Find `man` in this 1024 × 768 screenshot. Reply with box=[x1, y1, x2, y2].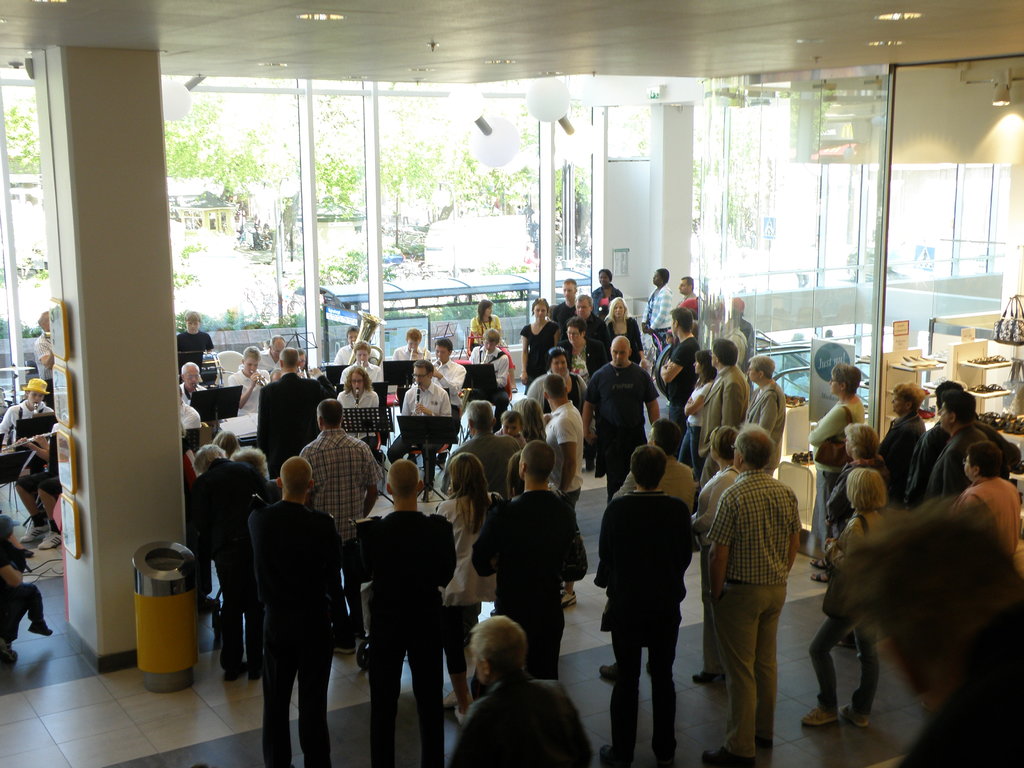
box=[339, 340, 383, 383].
